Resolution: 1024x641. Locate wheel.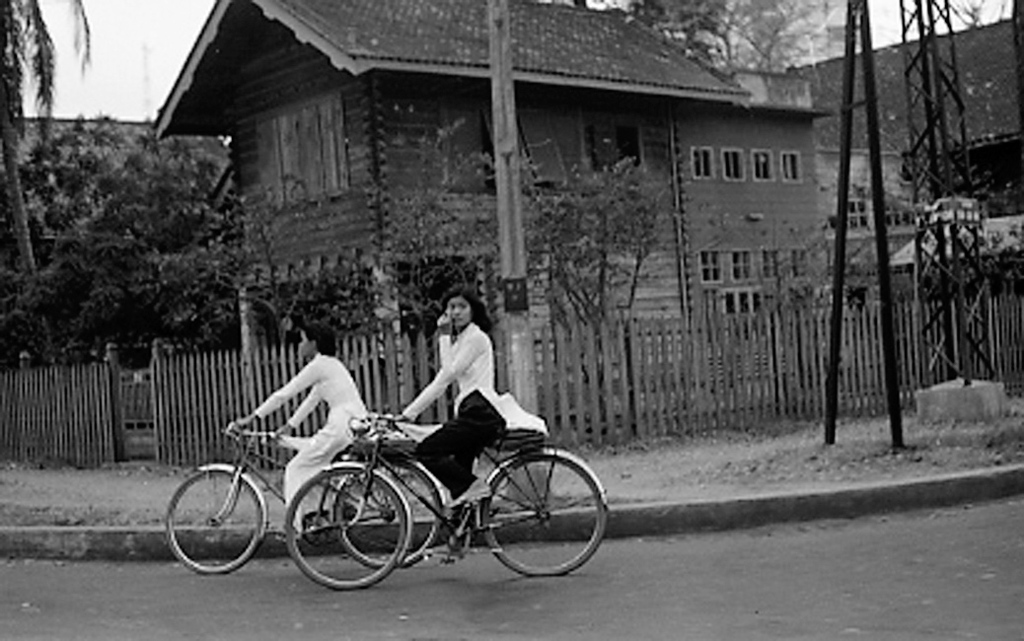
bbox=[166, 464, 261, 574].
